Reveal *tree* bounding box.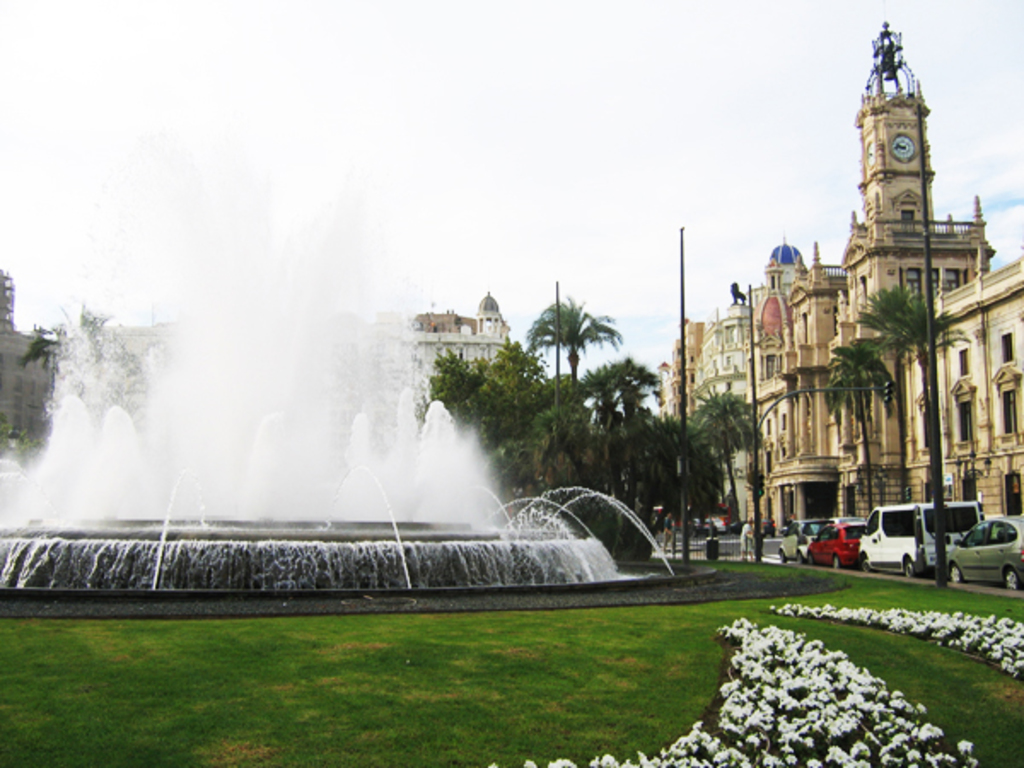
Revealed: rect(845, 271, 966, 567).
